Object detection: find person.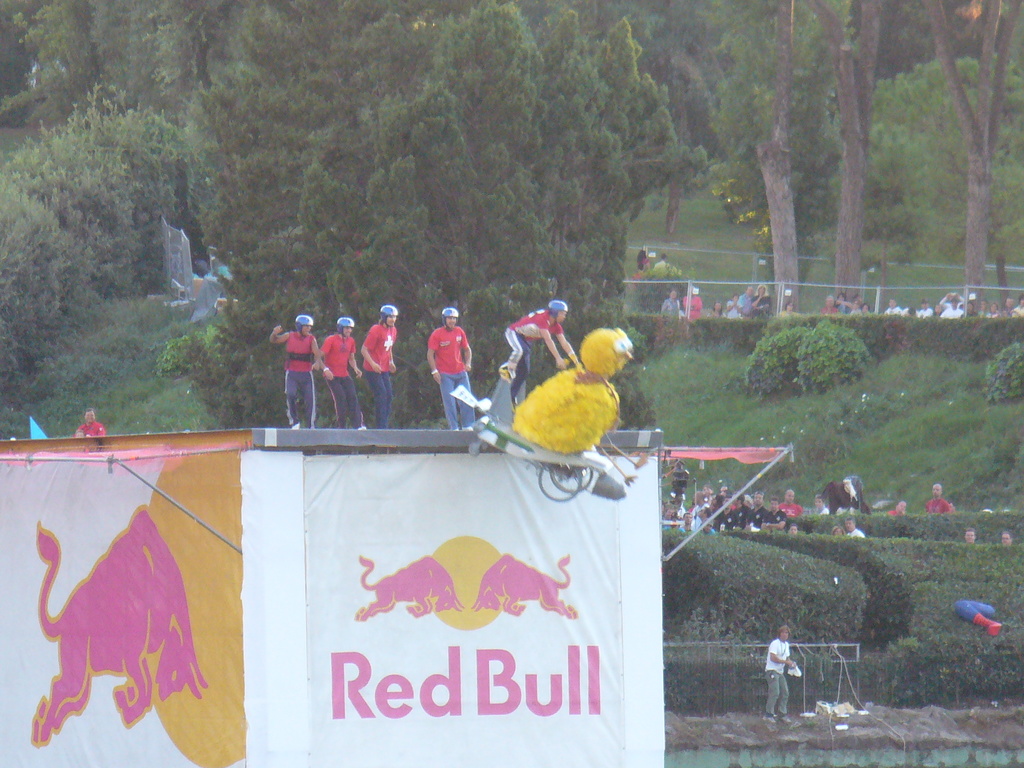
268,314,324,431.
